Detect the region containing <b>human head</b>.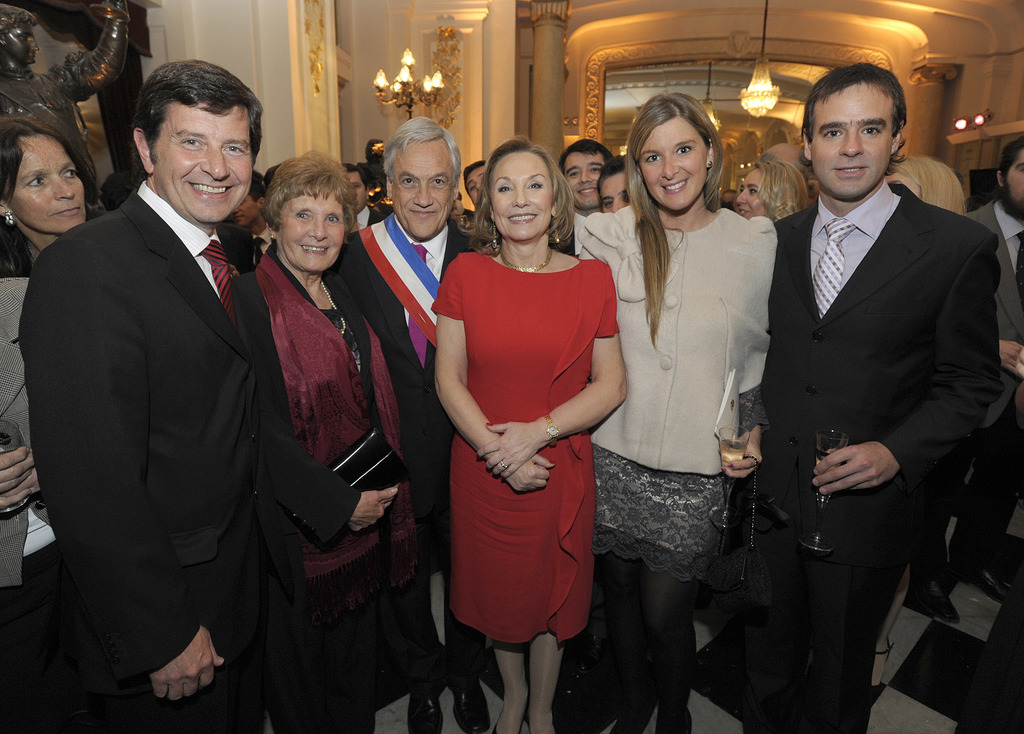
detection(880, 154, 969, 214).
